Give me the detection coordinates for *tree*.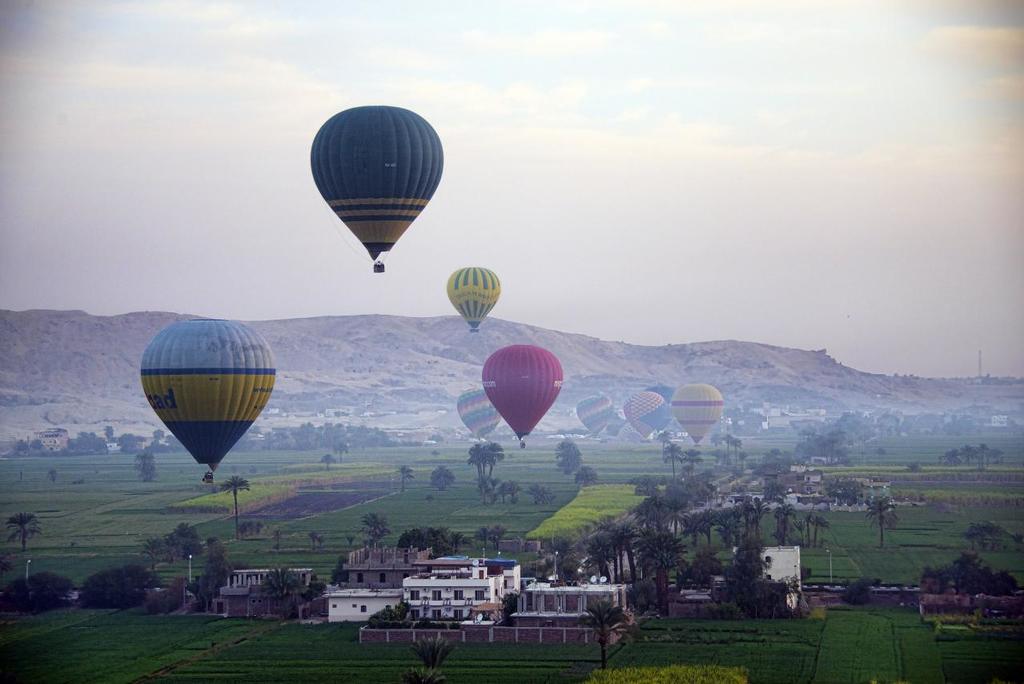
l=6, t=512, r=40, b=557.
